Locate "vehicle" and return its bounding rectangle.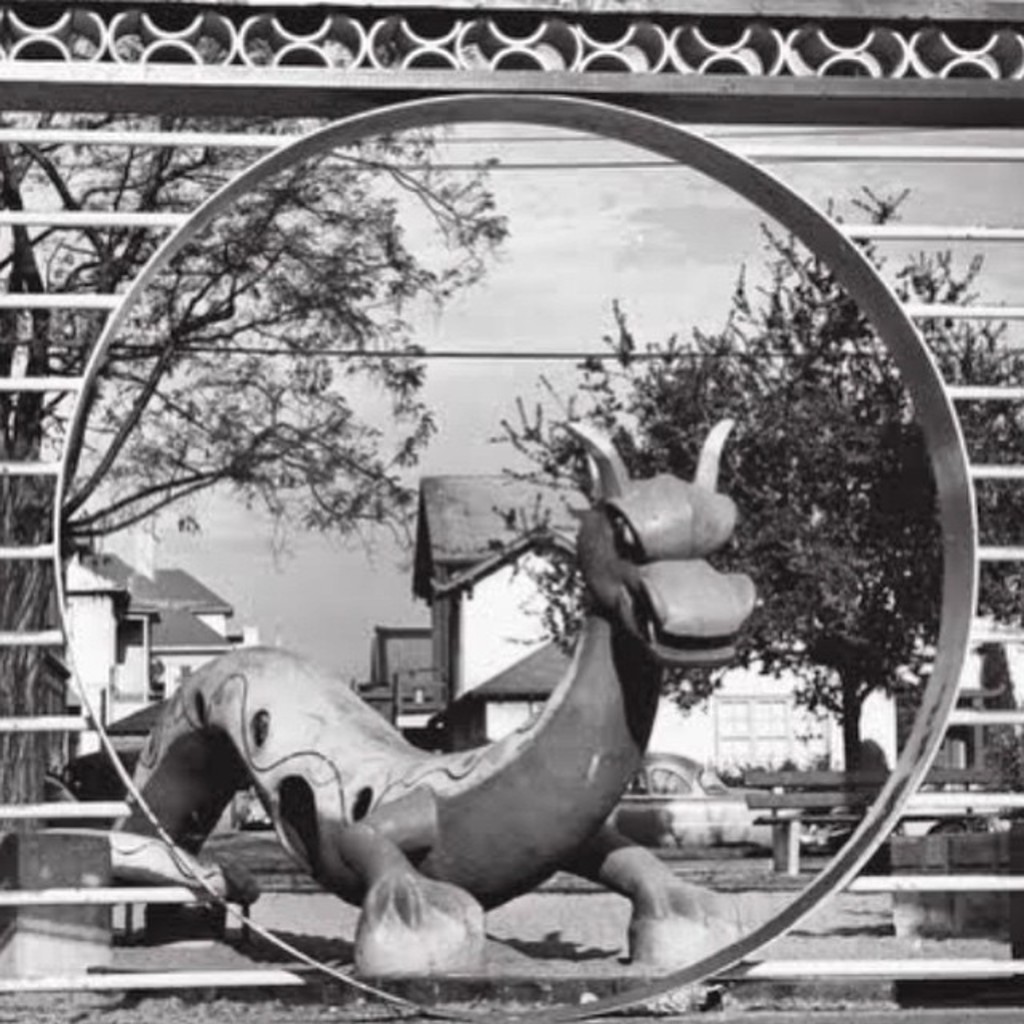
<region>605, 752, 808, 856</region>.
